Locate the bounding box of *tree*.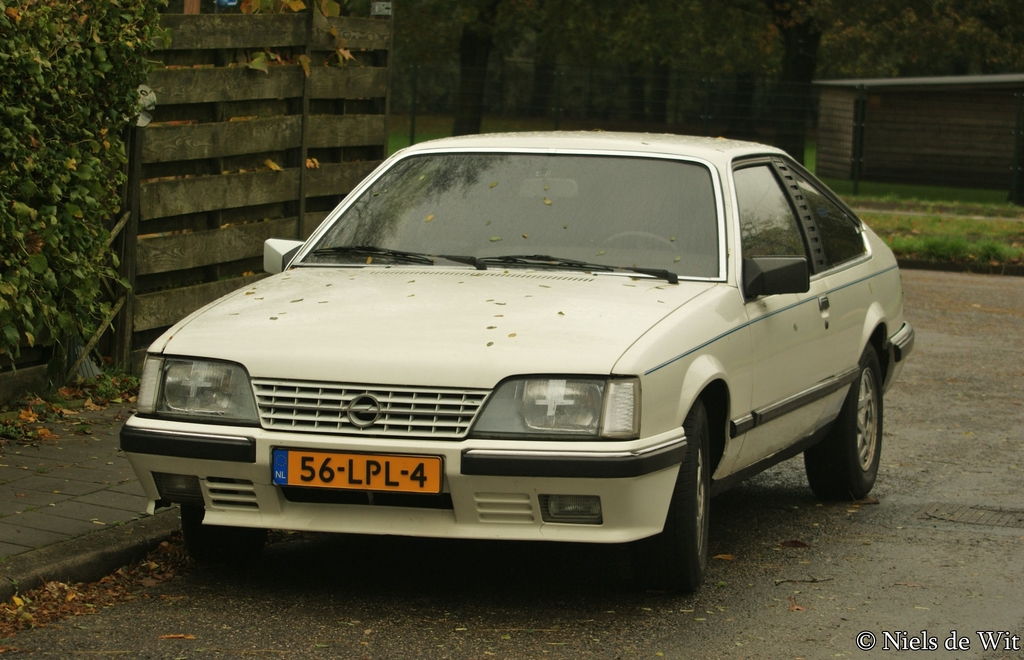
Bounding box: x1=3 y1=0 x2=145 y2=425.
